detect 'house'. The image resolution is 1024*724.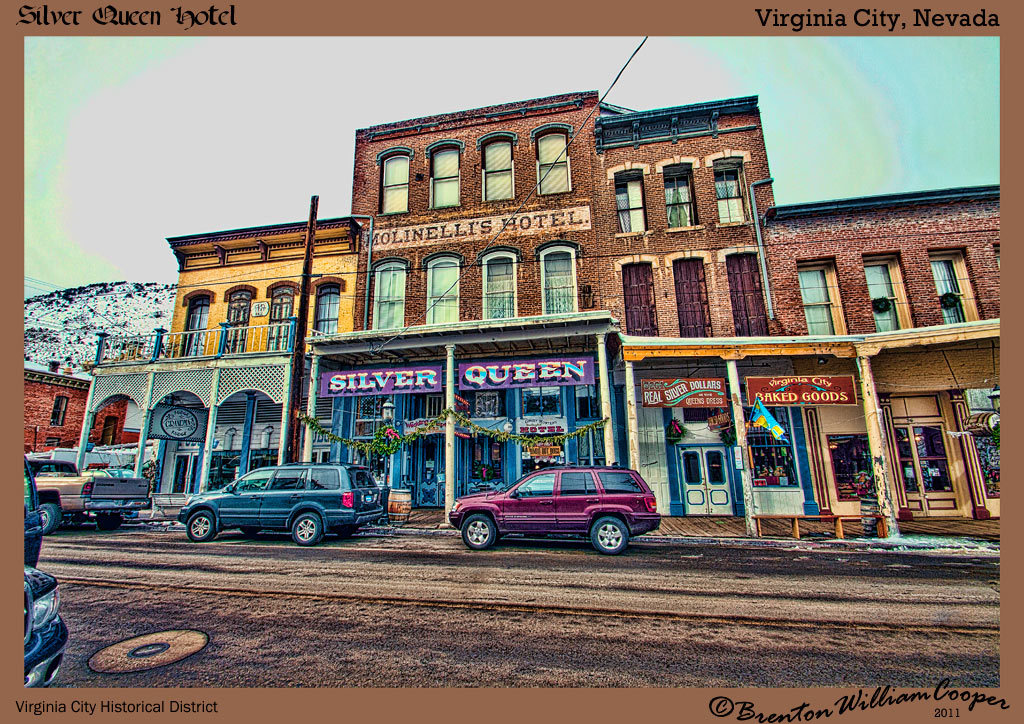
l=81, t=220, r=349, b=486.
